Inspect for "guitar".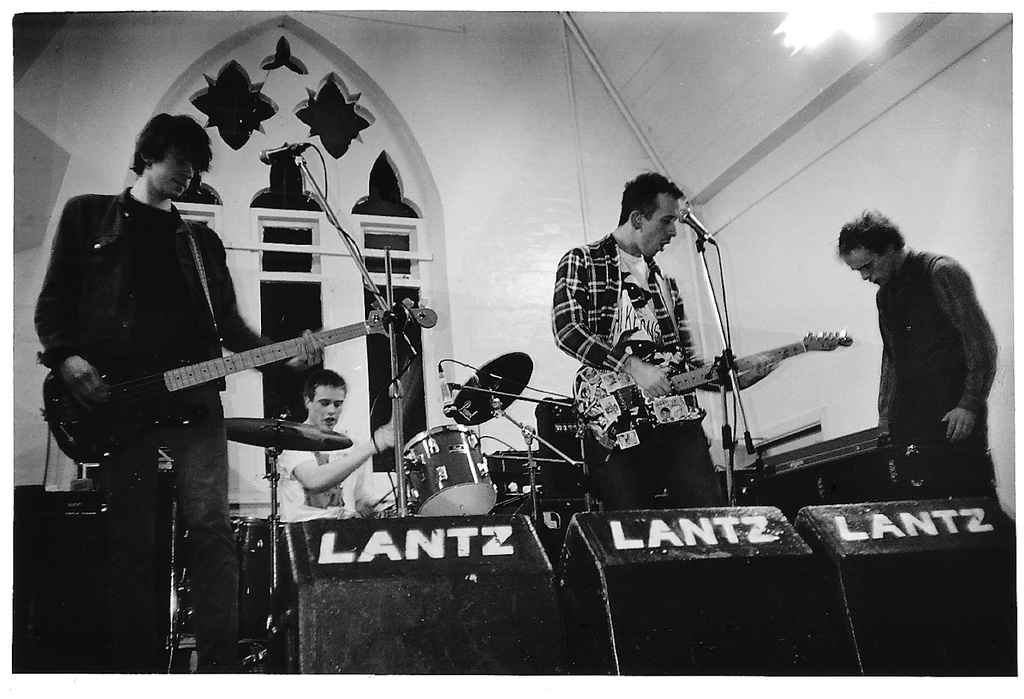
Inspection: 48, 307, 404, 443.
